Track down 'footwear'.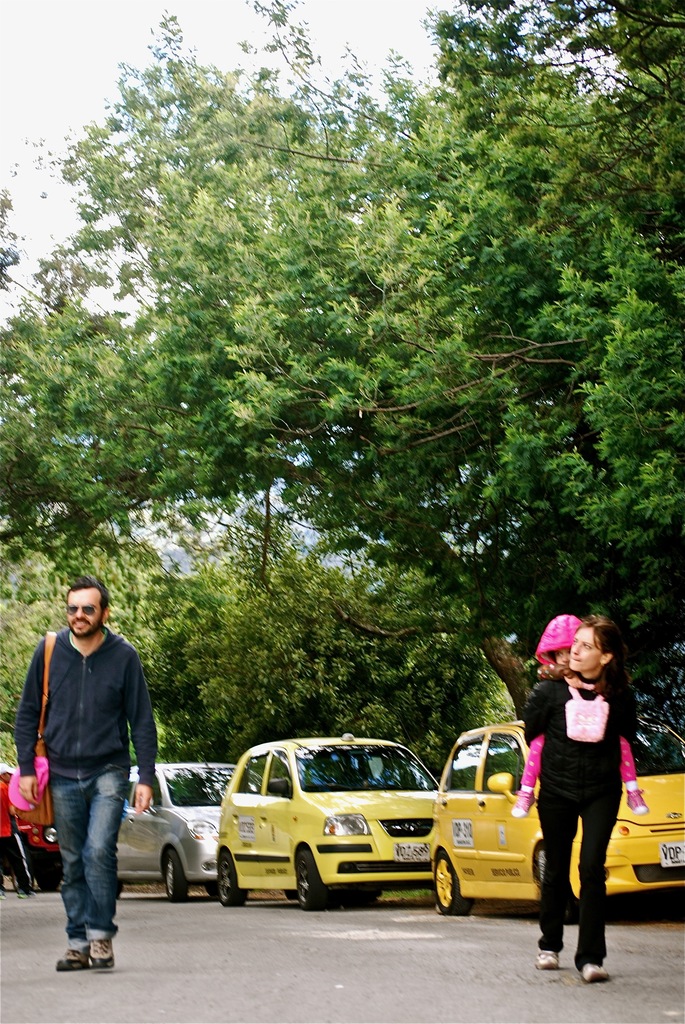
Tracked to BBox(57, 948, 93, 973).
